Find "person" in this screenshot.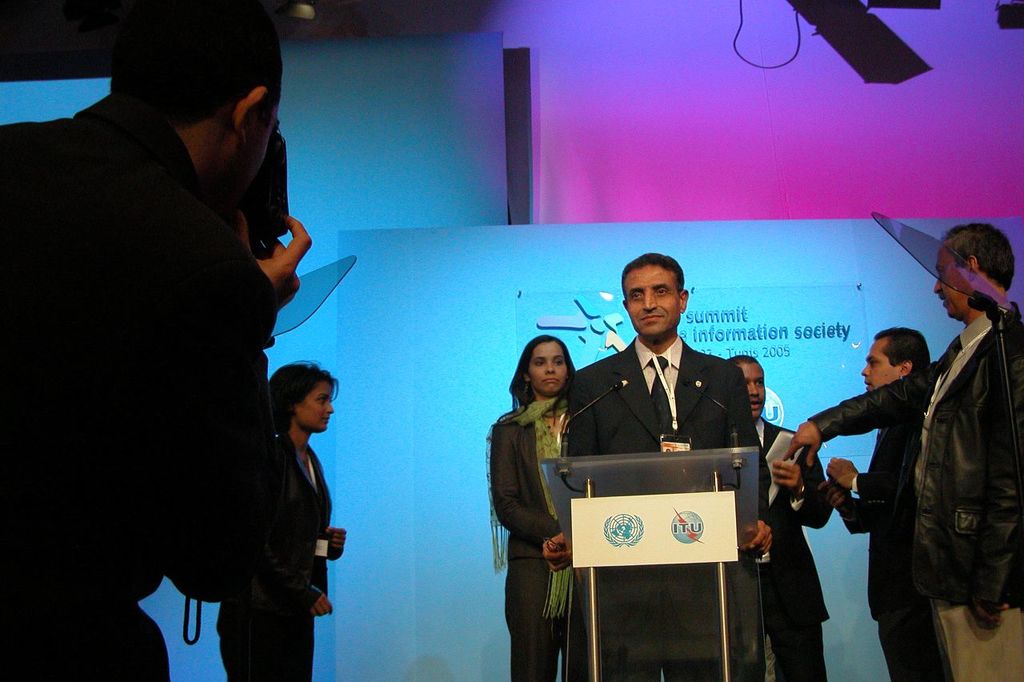
The bounding box for "person" is bbox=[734, 356, 836, 680].
